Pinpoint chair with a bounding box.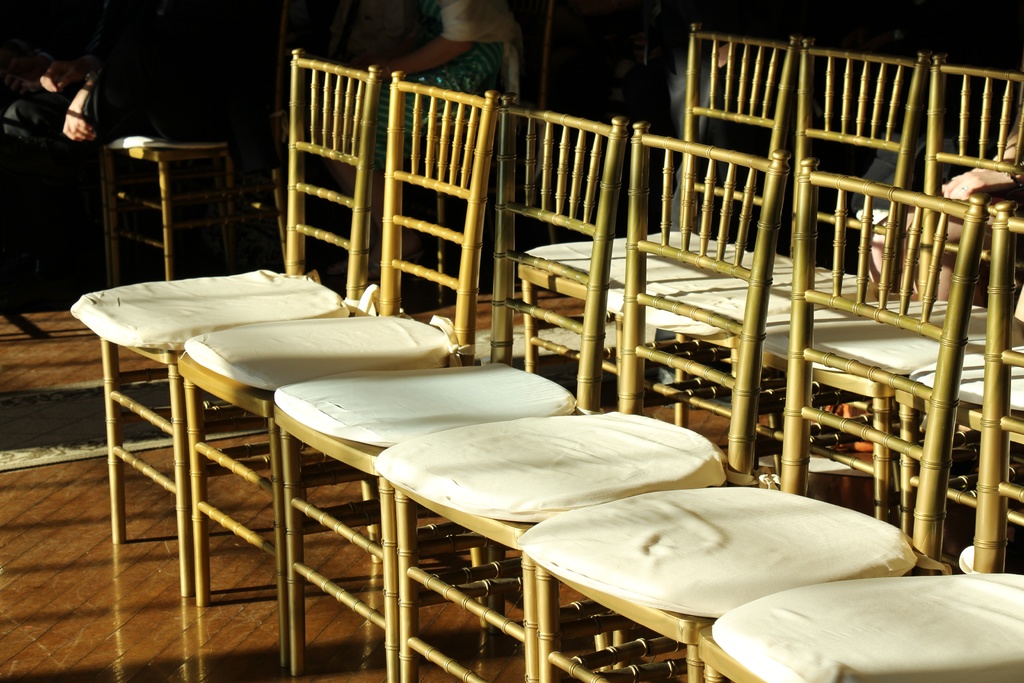
<box>904,341,1023,559</box>.
